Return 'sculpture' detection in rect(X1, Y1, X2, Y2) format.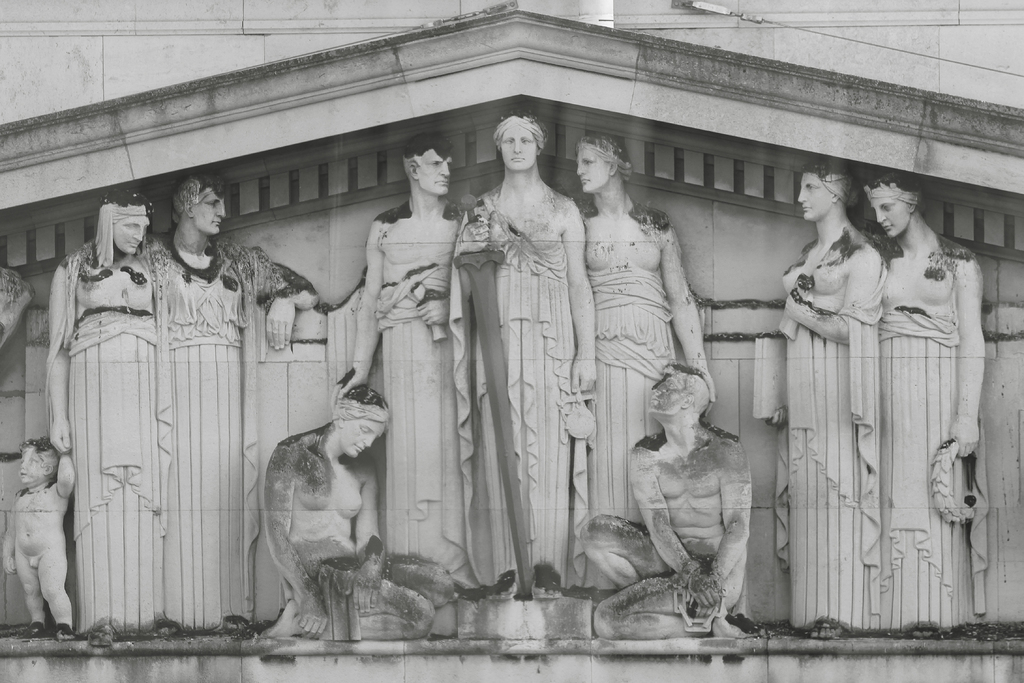
rect(558, 125, 710, 579).
